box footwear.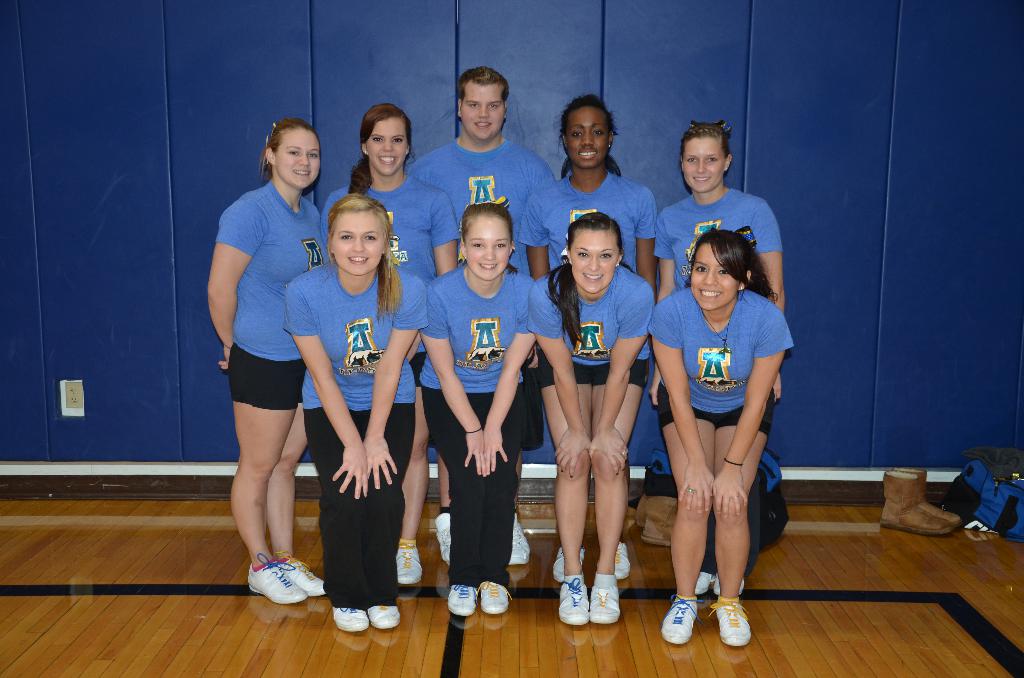
(x1=502, y1=508, x2=532, y2=569).
